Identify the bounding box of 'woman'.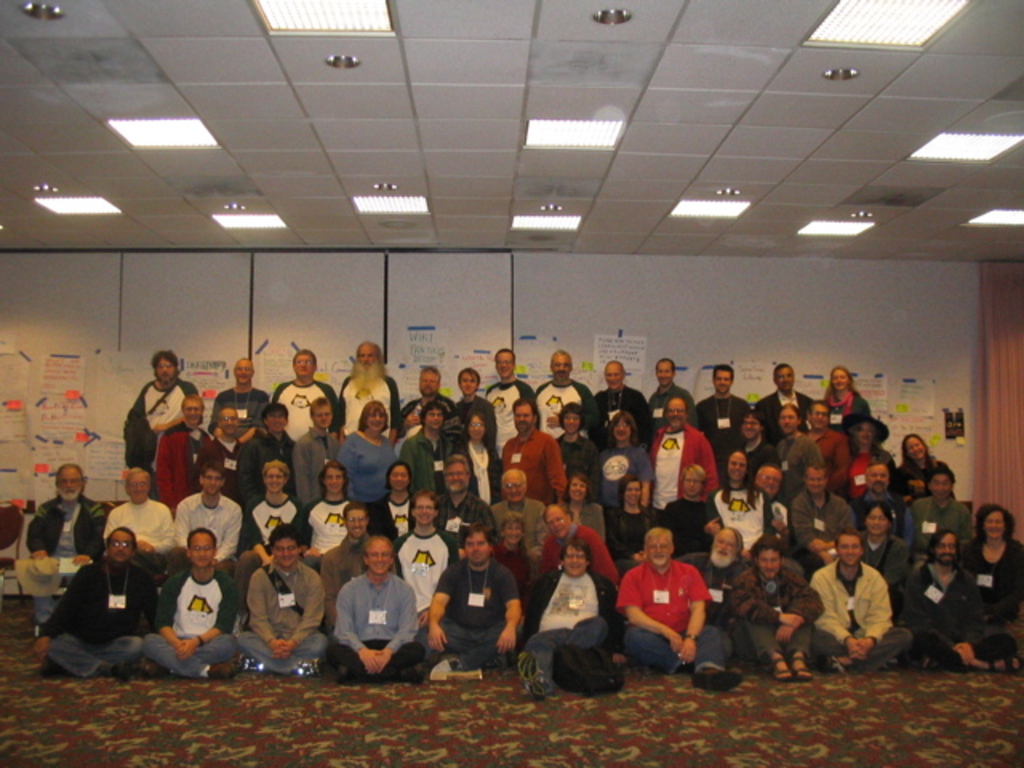
rect(846, 400, 893, 504).
